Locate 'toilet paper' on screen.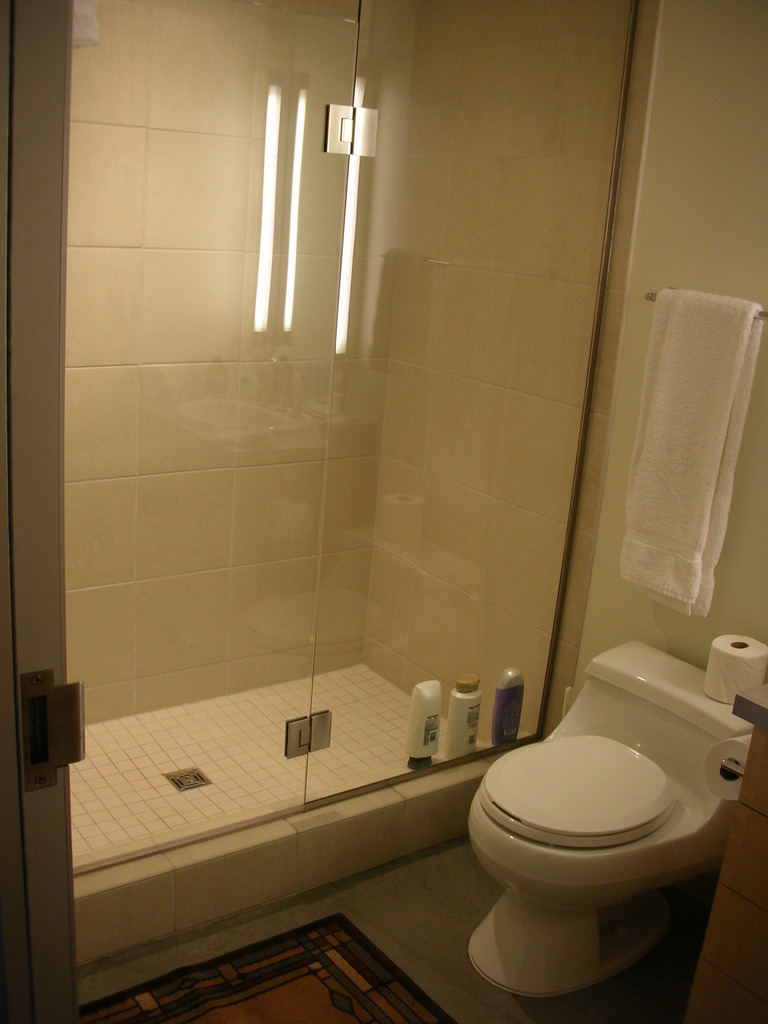
On screen at 705,739,751,805.
